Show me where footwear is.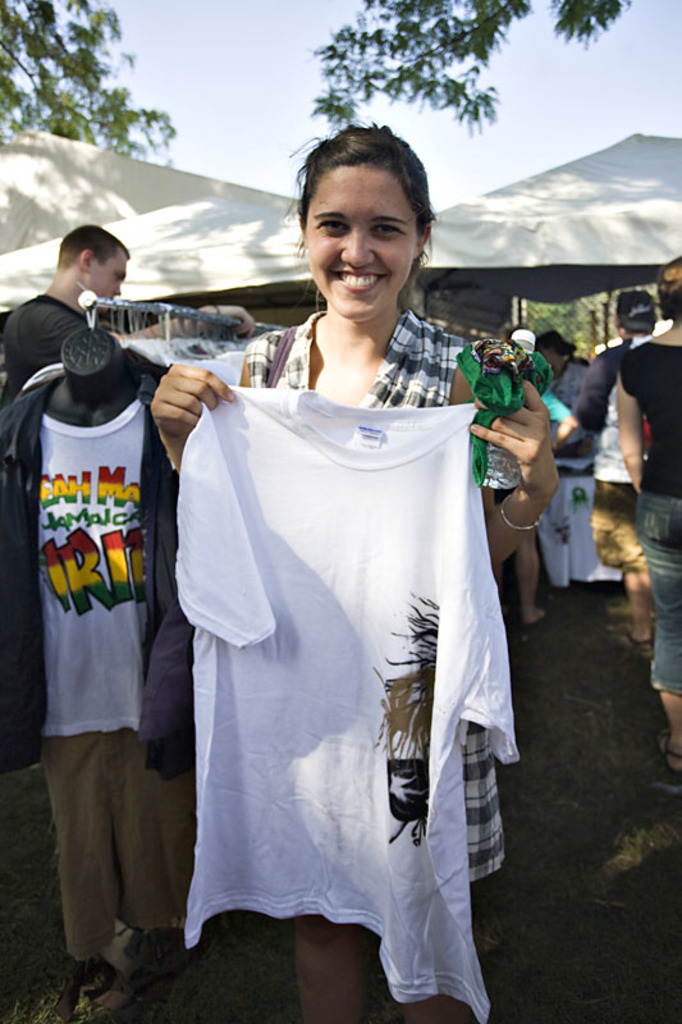
footwear is at select_region(653, 721, 681, 777).
